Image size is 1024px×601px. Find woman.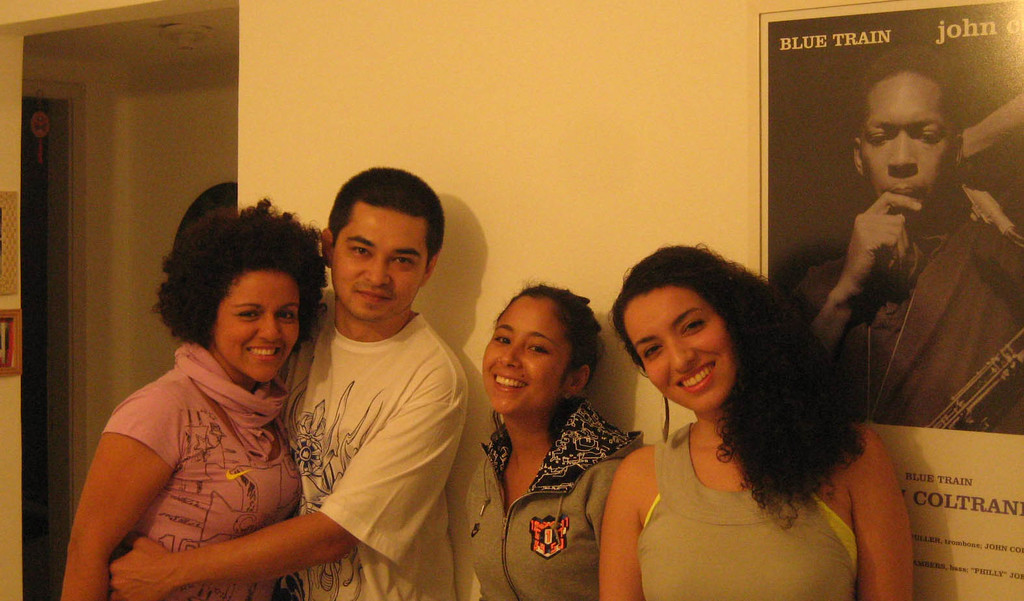
<bbox>459, 282, 642, 600</bbox>.
